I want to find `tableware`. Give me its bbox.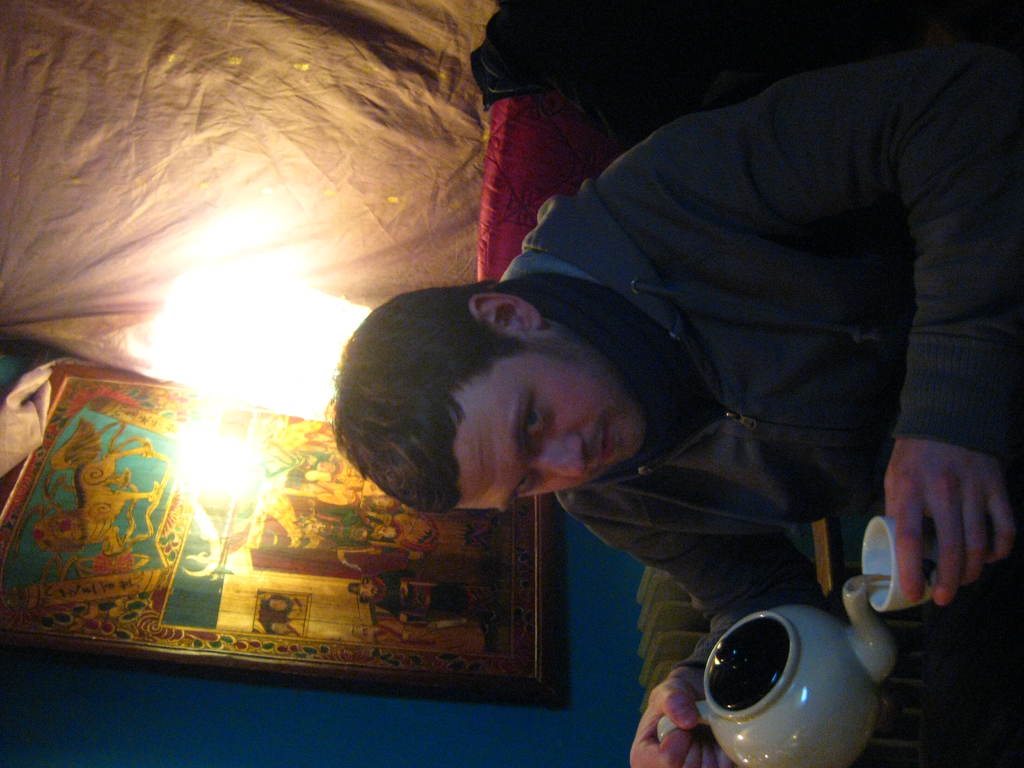
(x1=861, y1=514, x2=943, y2=614).
